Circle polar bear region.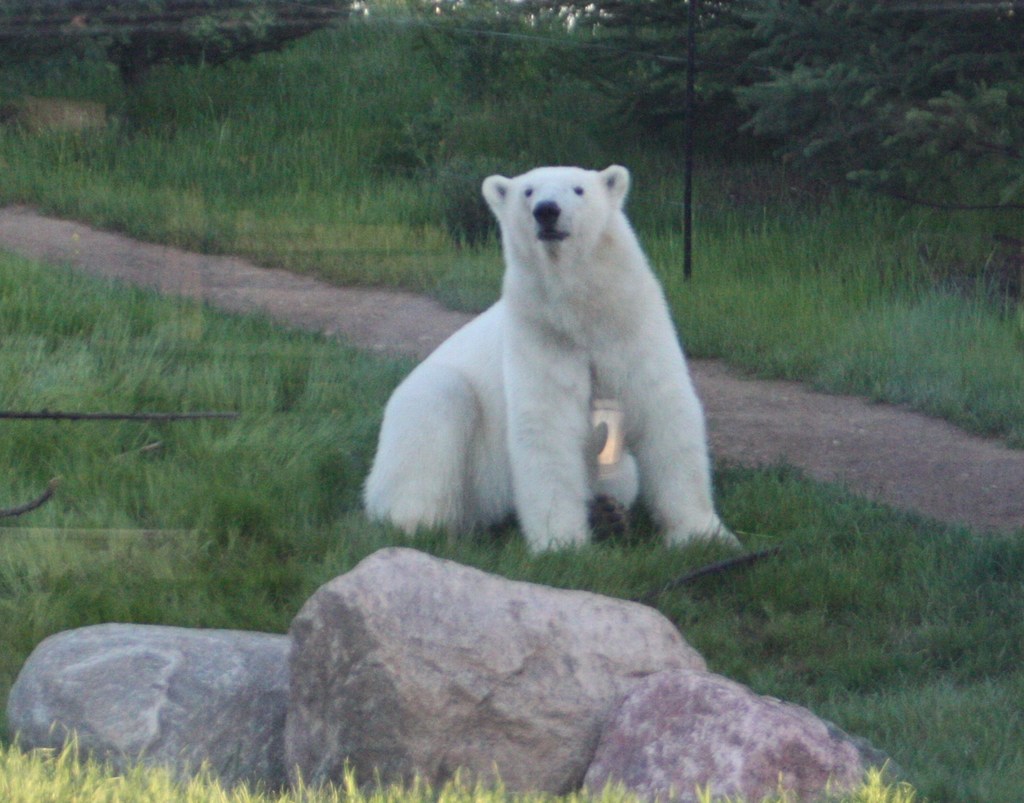
Region: [363,163,742,551].
